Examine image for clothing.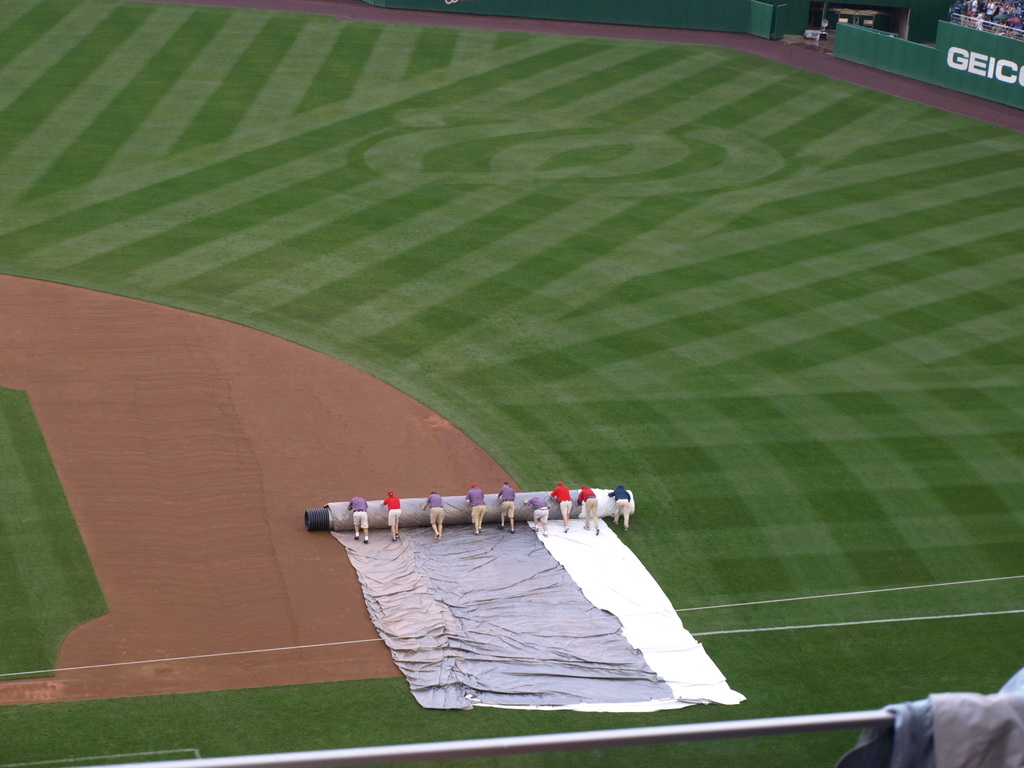
Examination result: box=[427, 491, 444, 524].
